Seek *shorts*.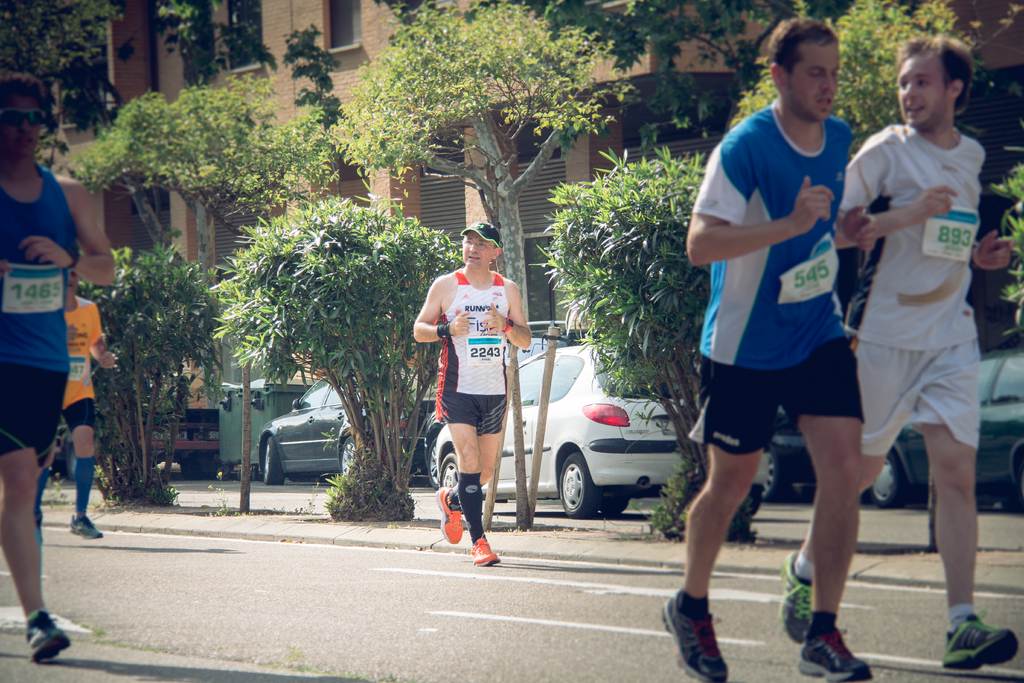
(x1=849, y1=303, x2=992, y2=456).
